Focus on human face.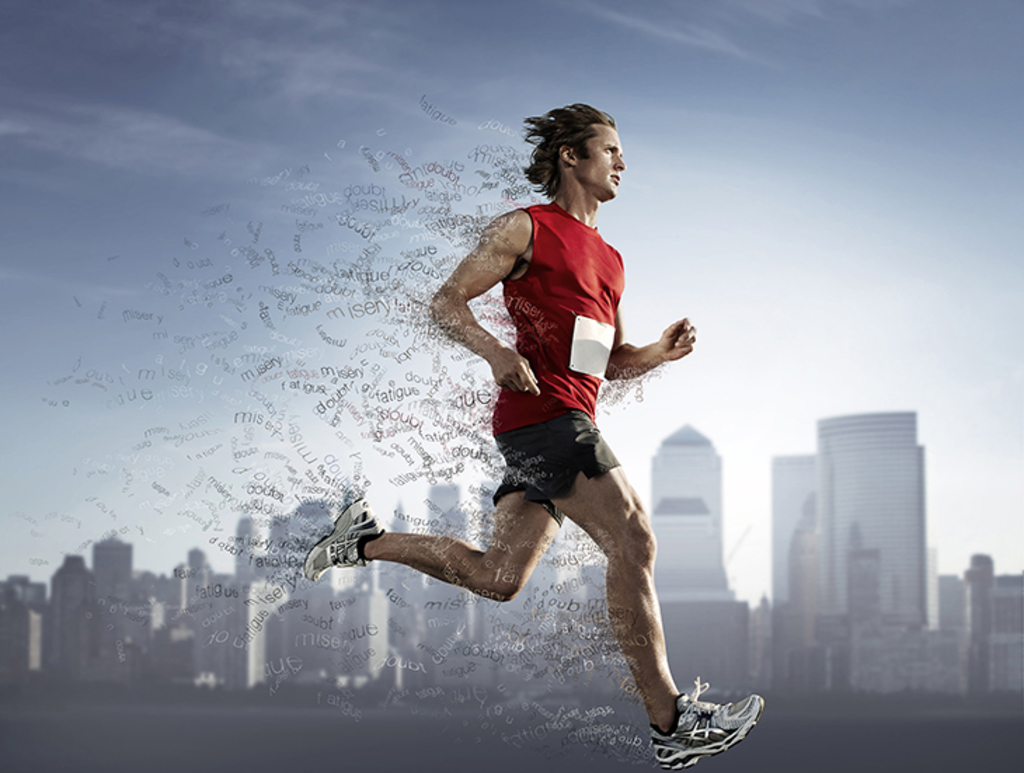
Focused at detection(581, 126, 627, 198).
